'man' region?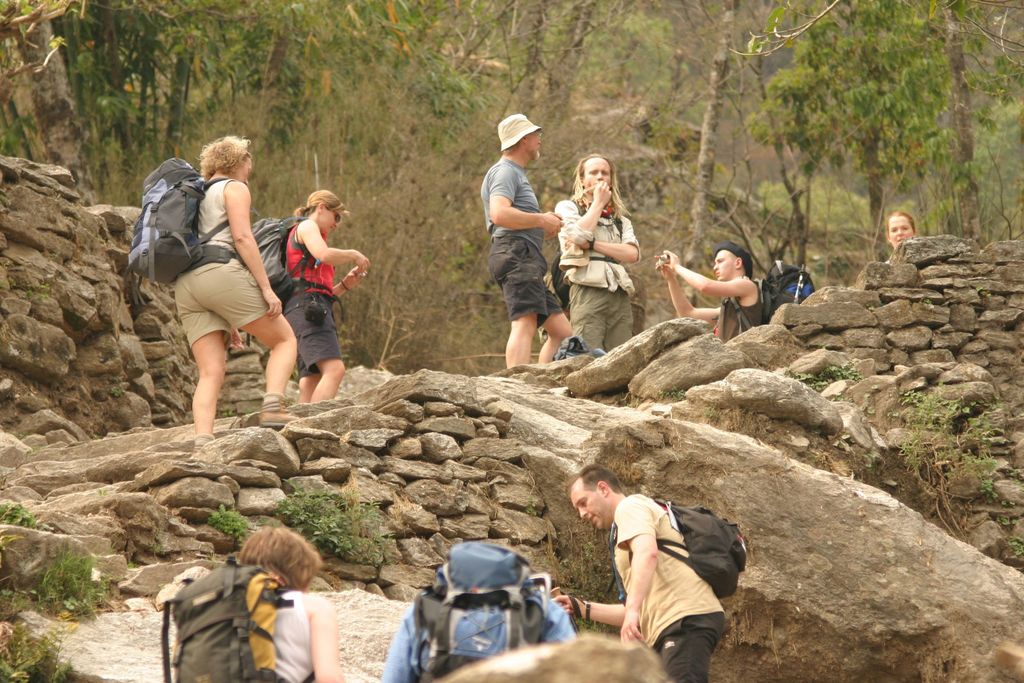
<region>481, 111, 572, 370</region>
